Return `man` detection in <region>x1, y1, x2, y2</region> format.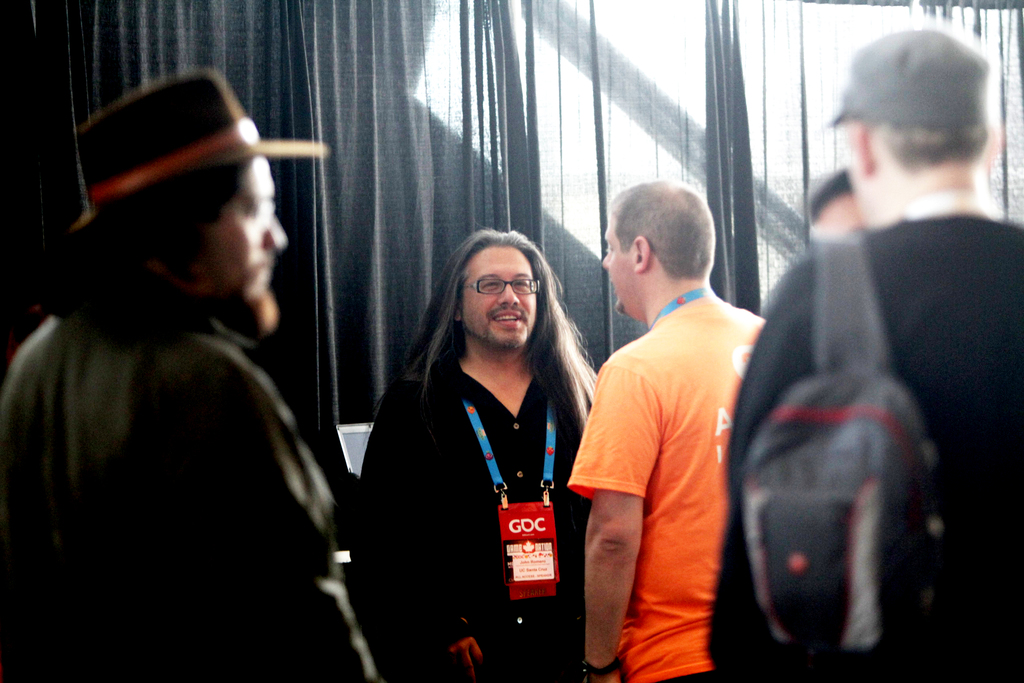
<region>566, 176, 771, 682</region>.
